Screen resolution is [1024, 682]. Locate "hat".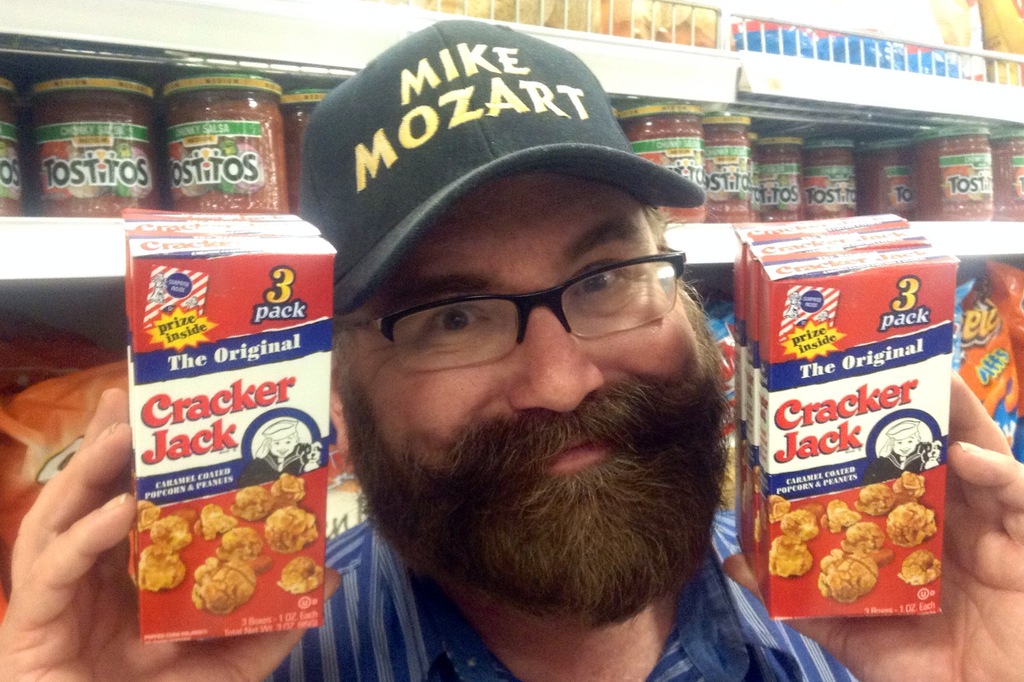
[298, 19, 706, 313].
